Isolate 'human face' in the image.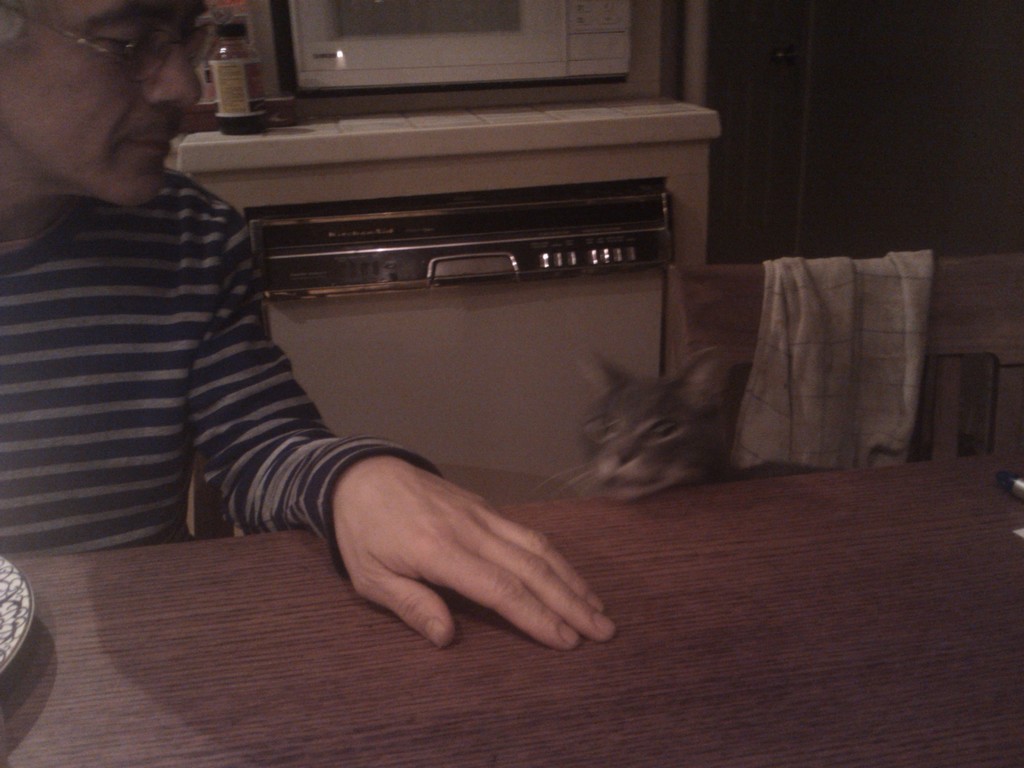
Isolated region: locate(0, 0, 204, 209).
